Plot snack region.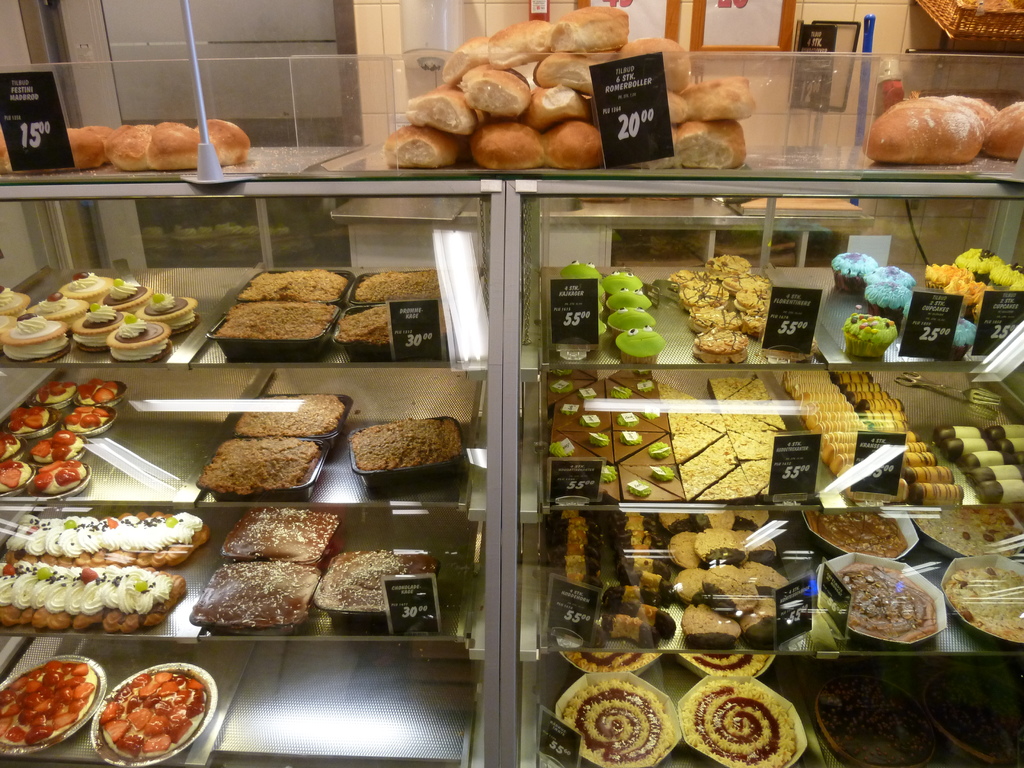
Plotted at (x1=152, y1=124, x2=200, y2=175).
